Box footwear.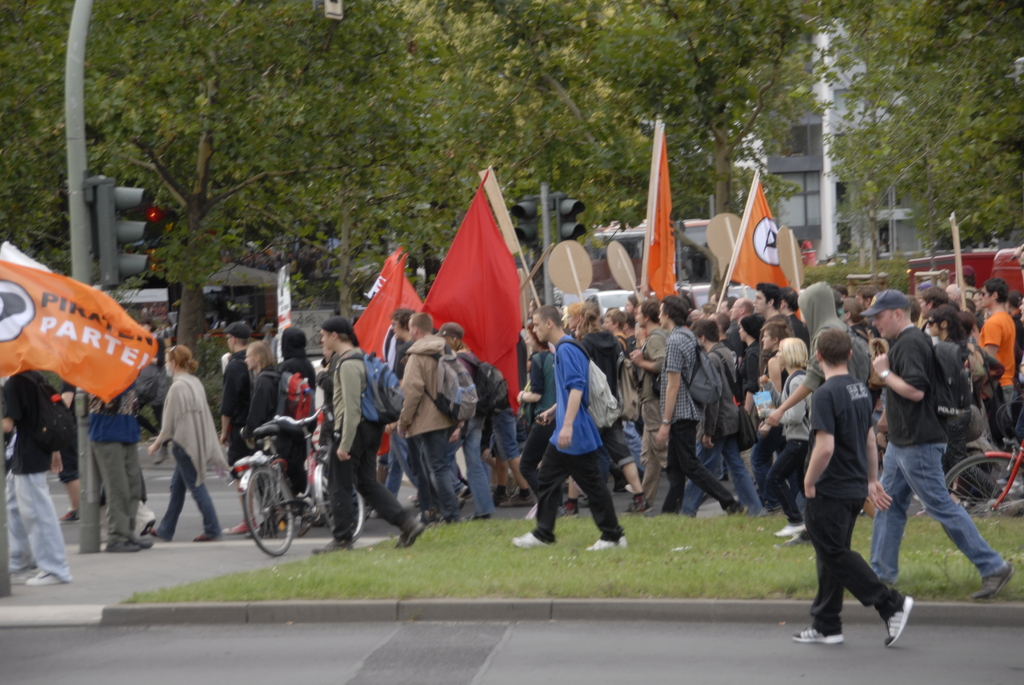
[left=106, top=538, right=140, bottom=553].
